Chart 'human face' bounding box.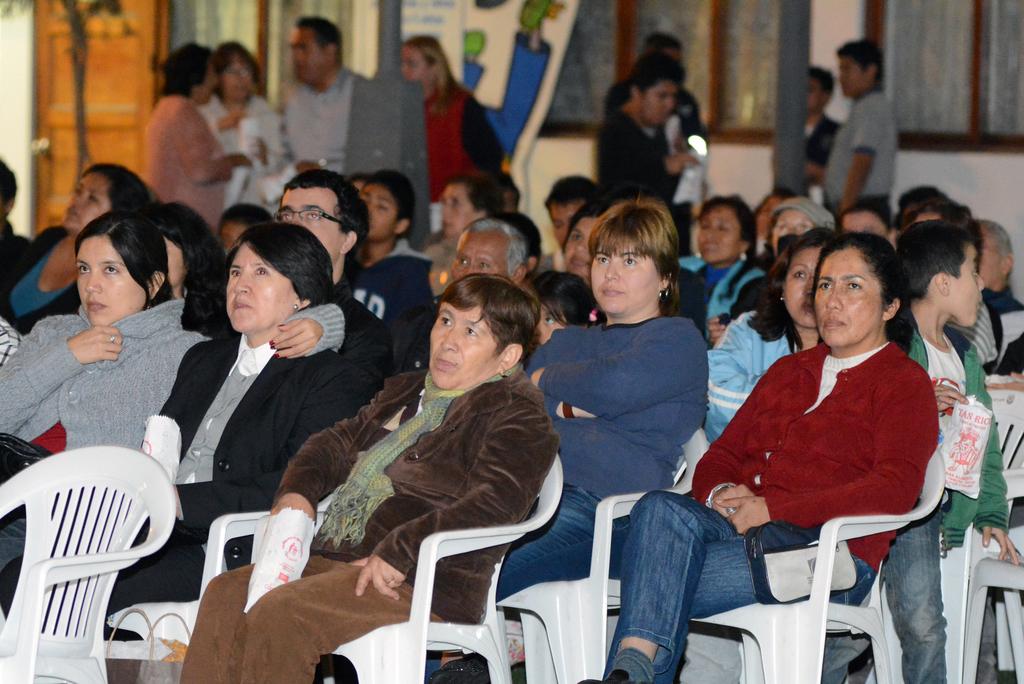
Charted: 73/236/152/329.
